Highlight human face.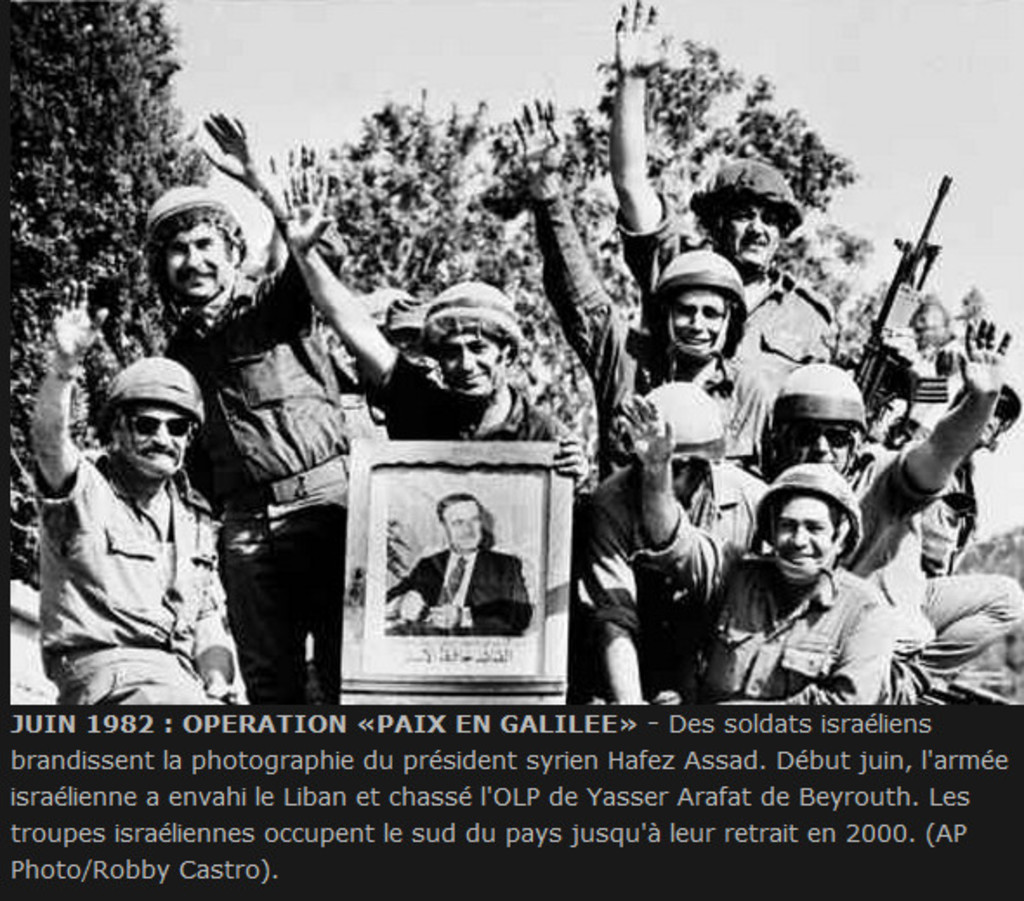
Highlighted region: left=160, top=217, right=233, bottom=297.
